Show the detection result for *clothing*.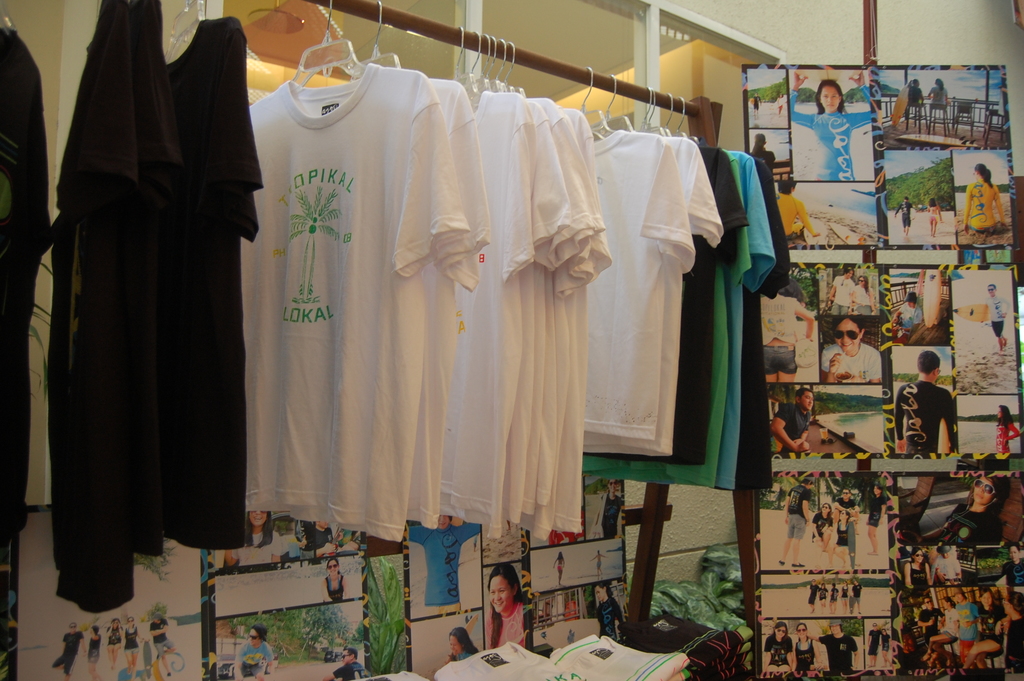
bbox=(85, 633, 108, 660).
